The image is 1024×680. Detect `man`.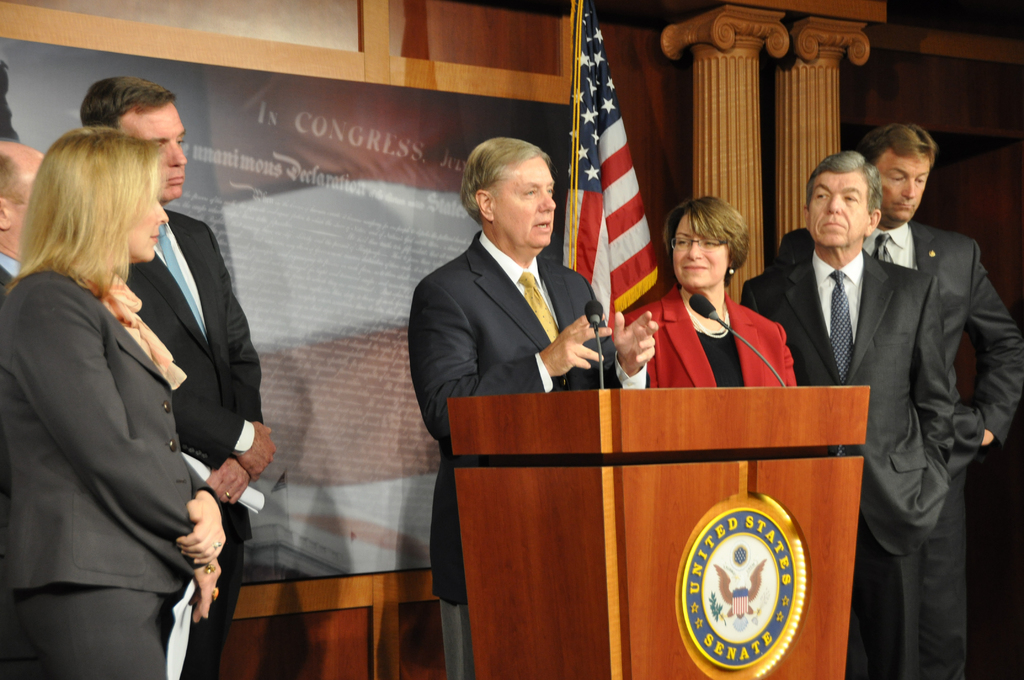
Detection: bbox=[77, 74, 276, 679].
